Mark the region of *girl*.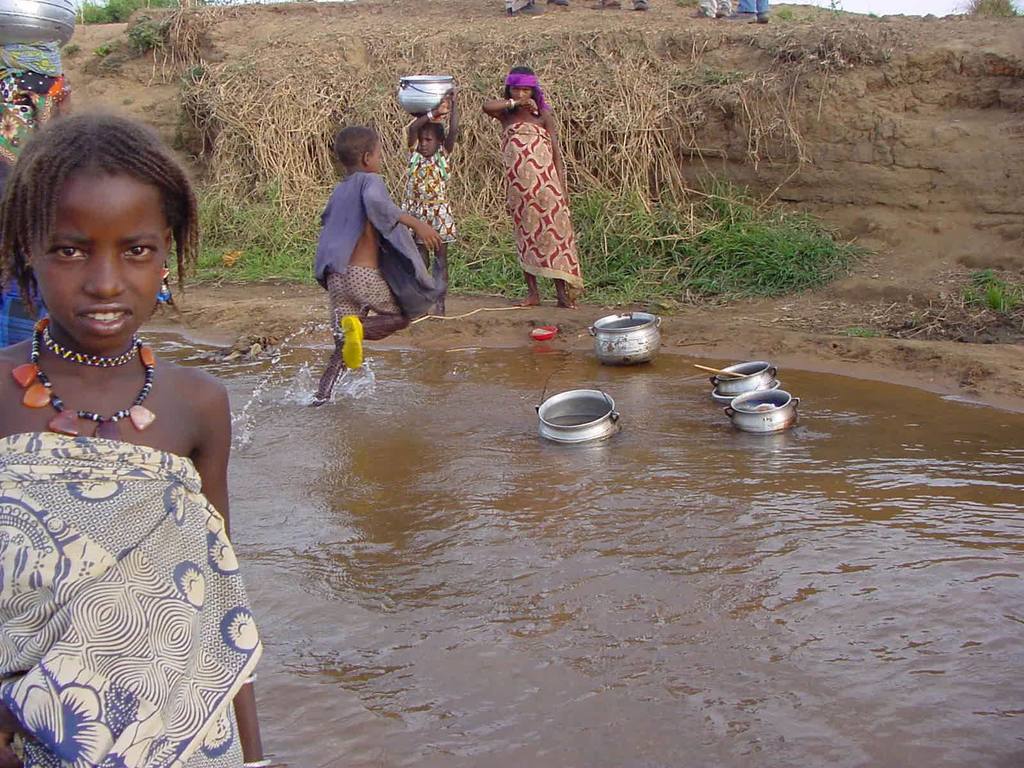
Region: [401, 88, 458, 323].
